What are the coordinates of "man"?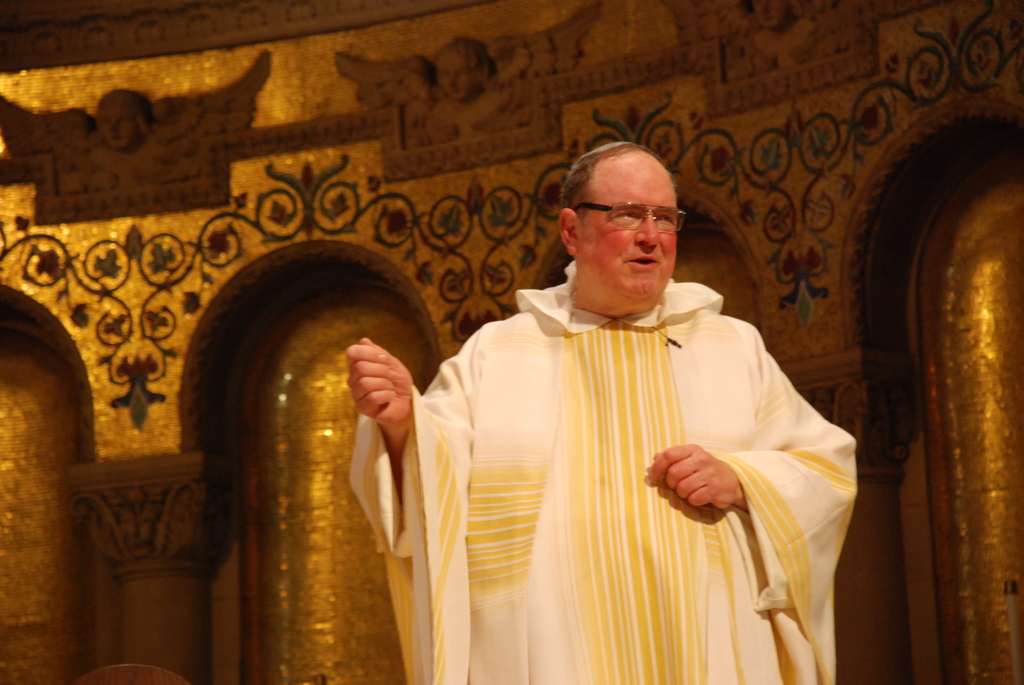
region(371, 143, 828, 676).
